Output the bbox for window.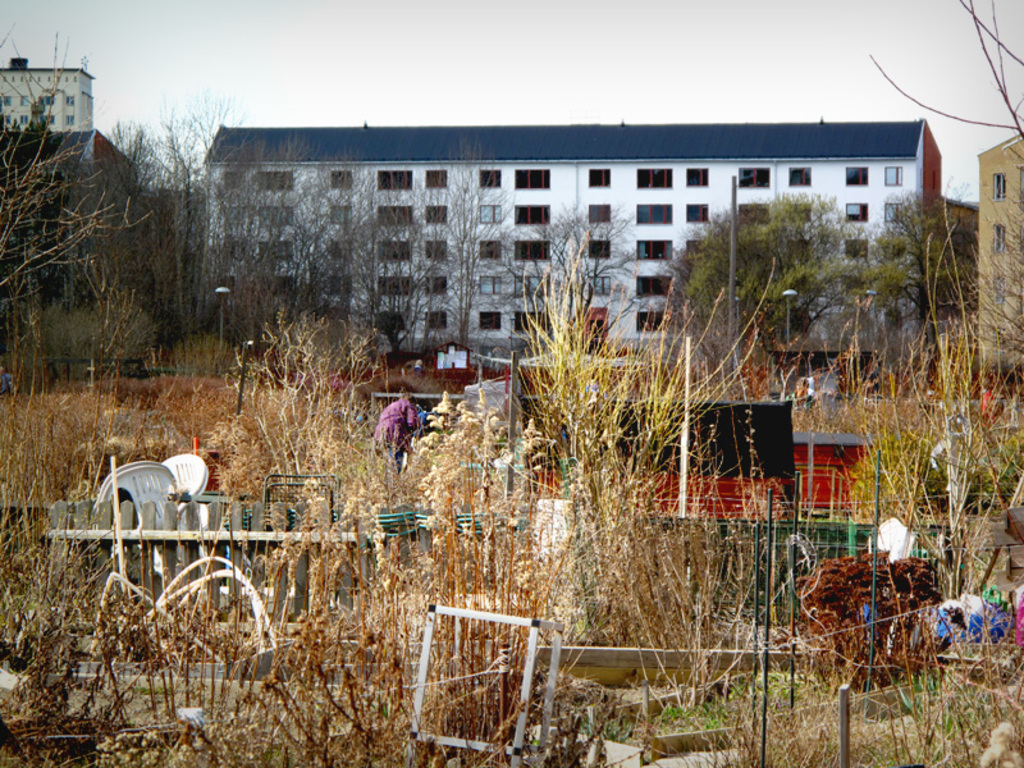
x1=737 y1=204 x2=772 y2=223.
